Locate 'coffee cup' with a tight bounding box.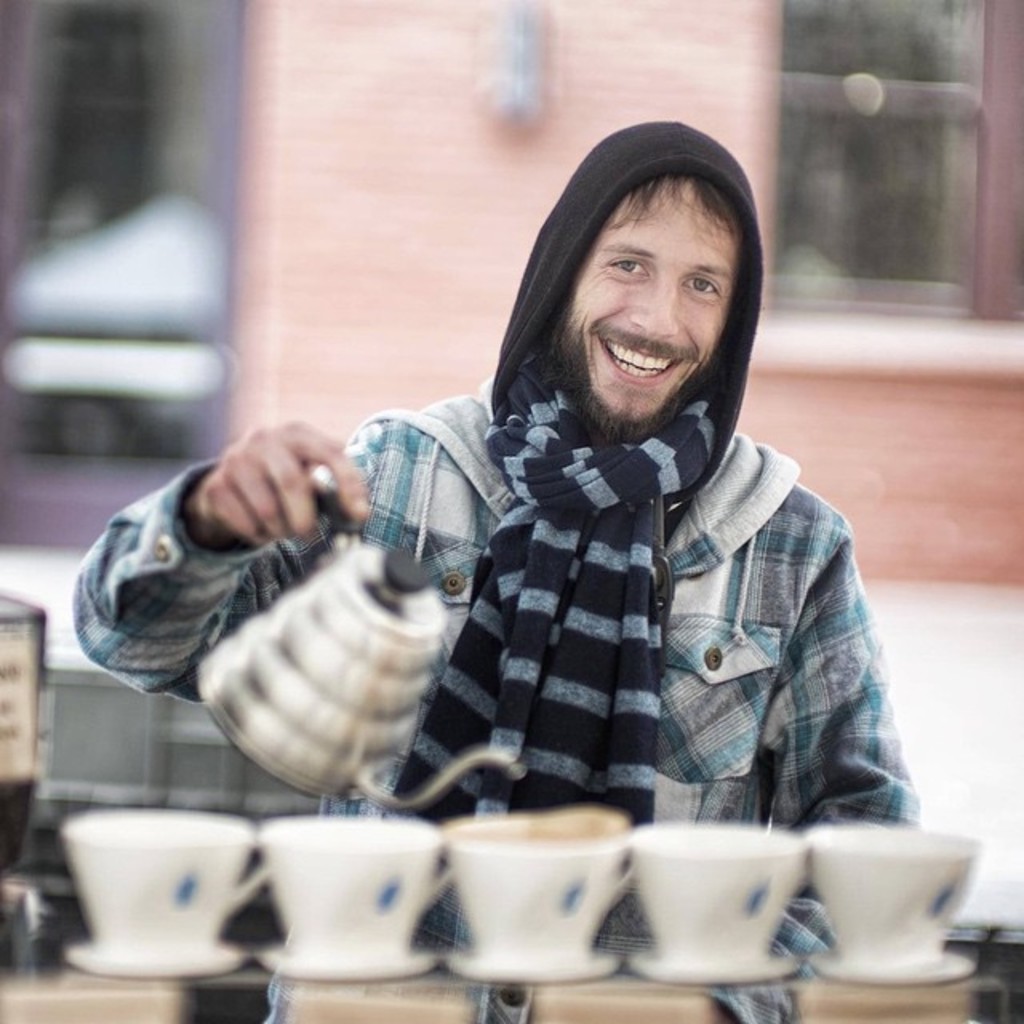
(58,808,266,974).
